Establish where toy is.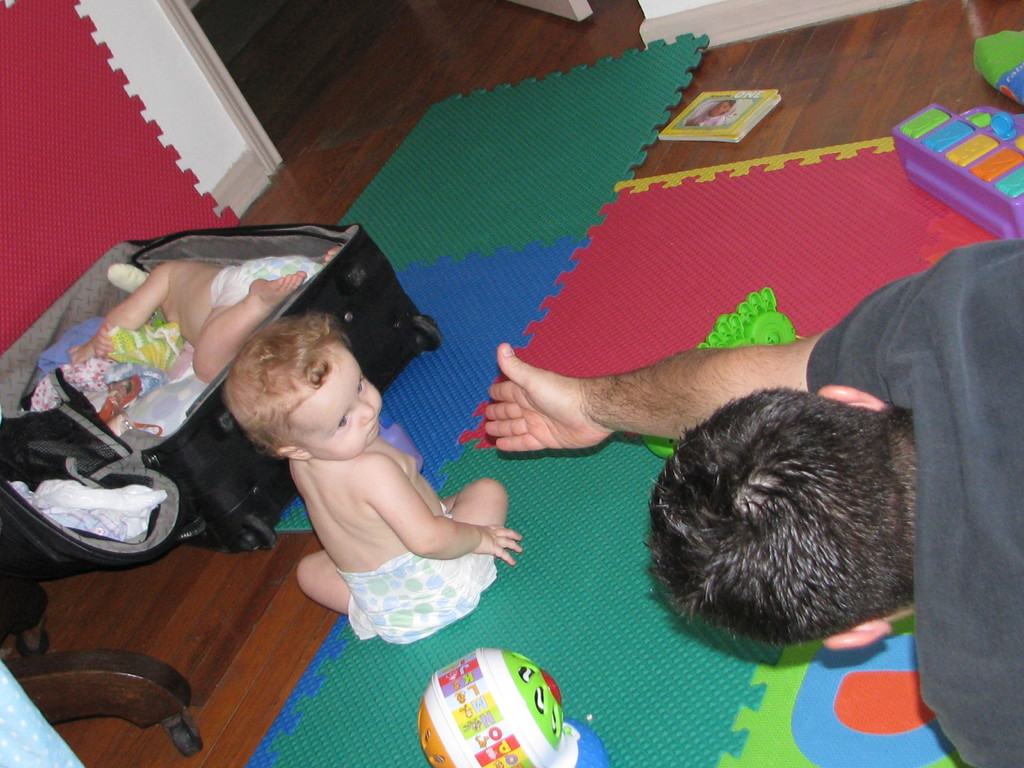
Established at pyautogui.locateOnScreen(416, 643, 613, 767).
